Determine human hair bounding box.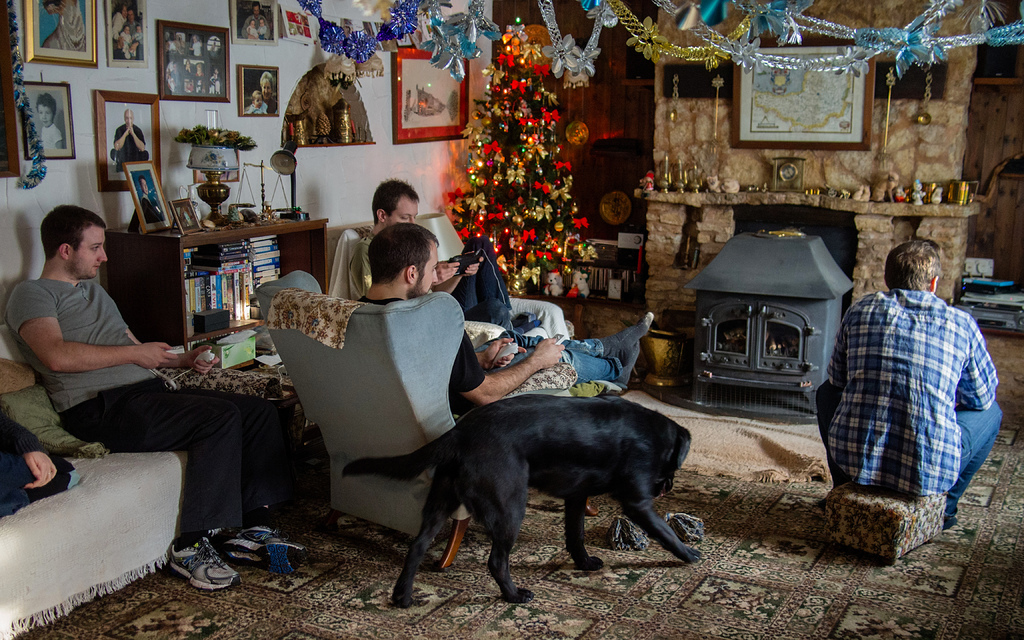
Determined: 885:239:943:292.
